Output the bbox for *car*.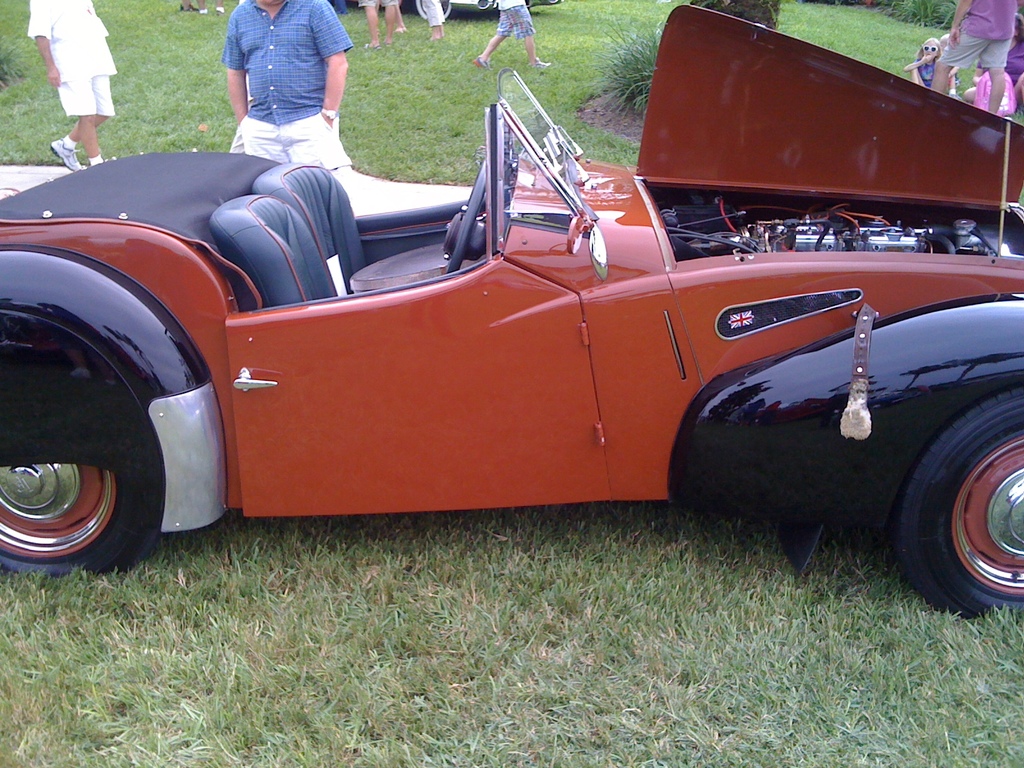
0:7:1023:621.
